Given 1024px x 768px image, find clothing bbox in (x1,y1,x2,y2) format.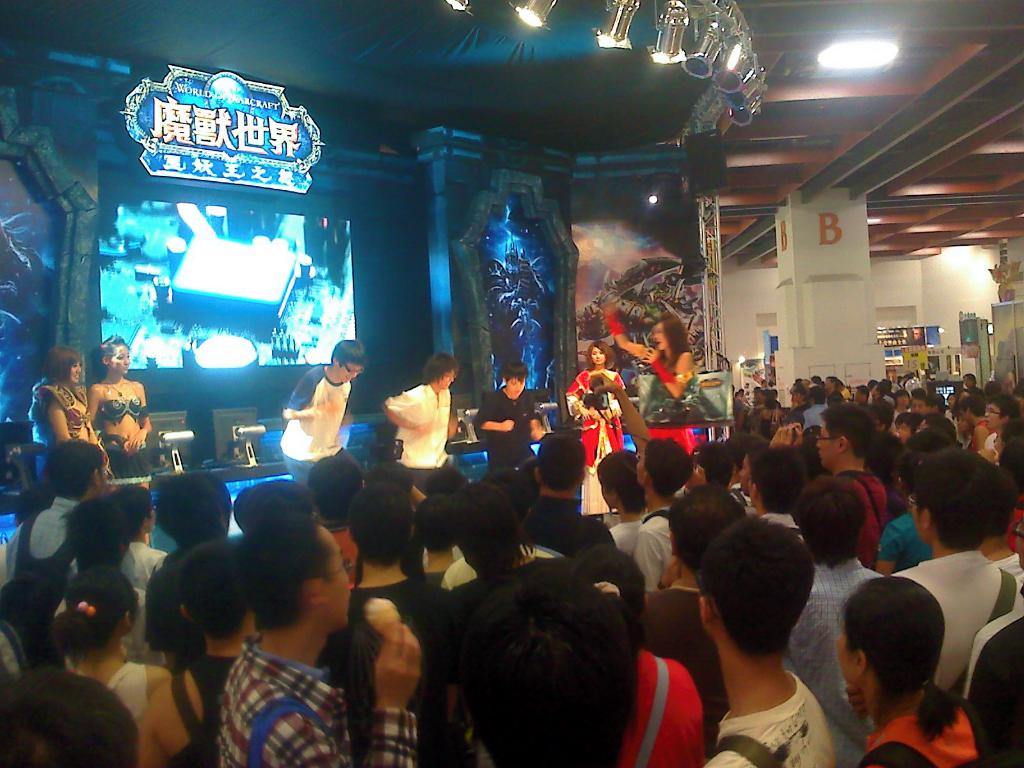
(0,502,67,688).
